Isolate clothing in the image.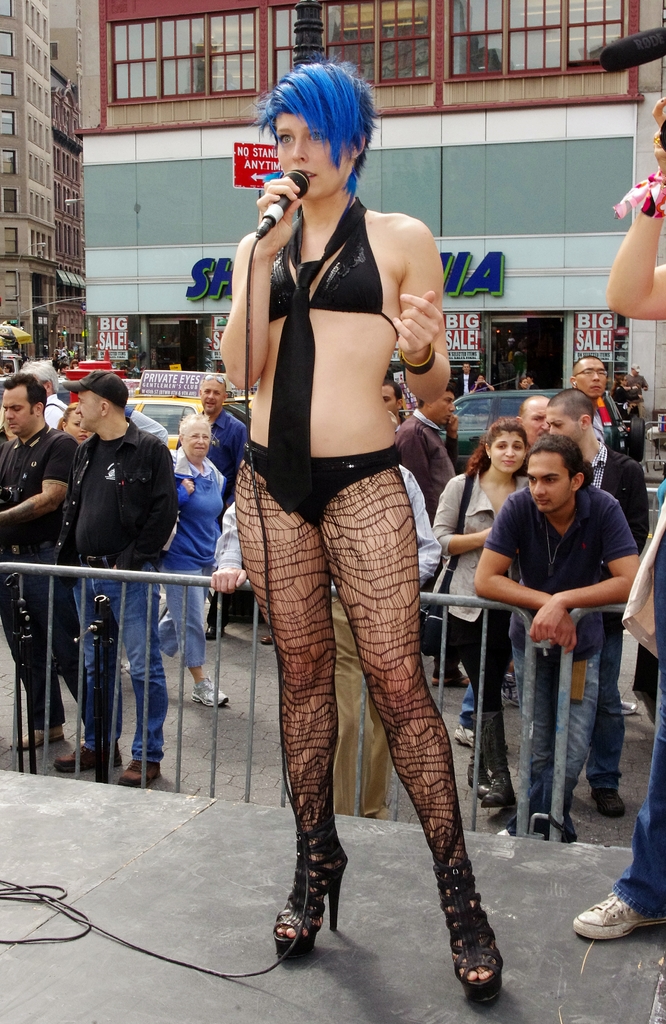
Isolated region: box=[617, 511, 665, 915].
